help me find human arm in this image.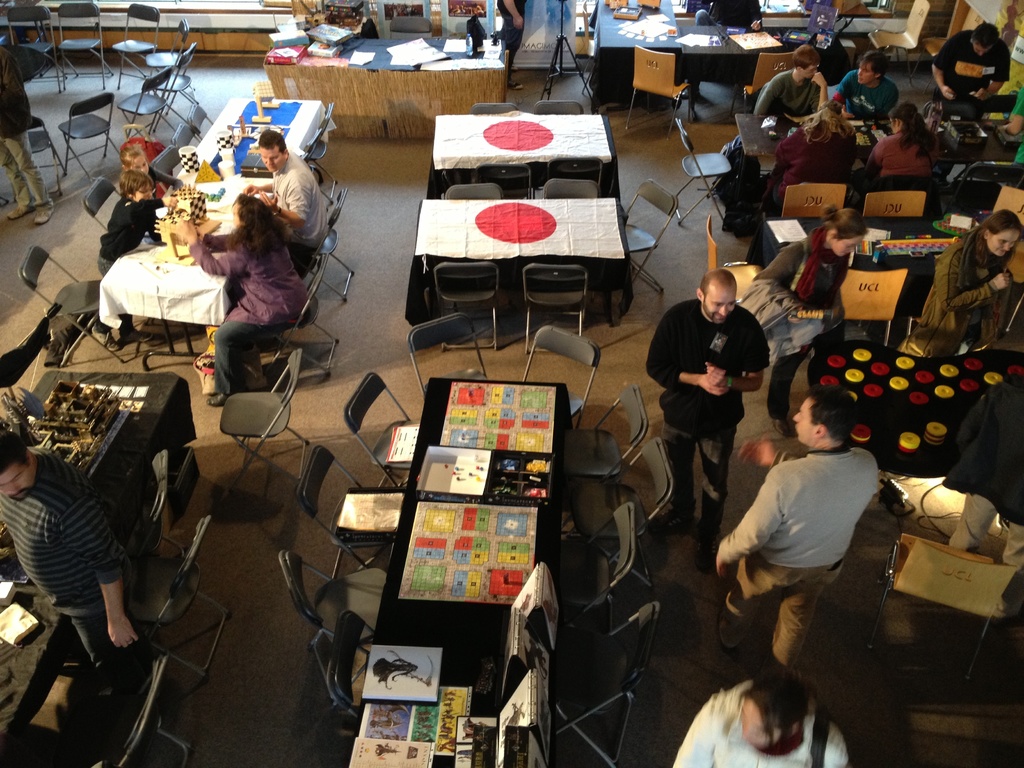
Found it: 172:218:250:278.
